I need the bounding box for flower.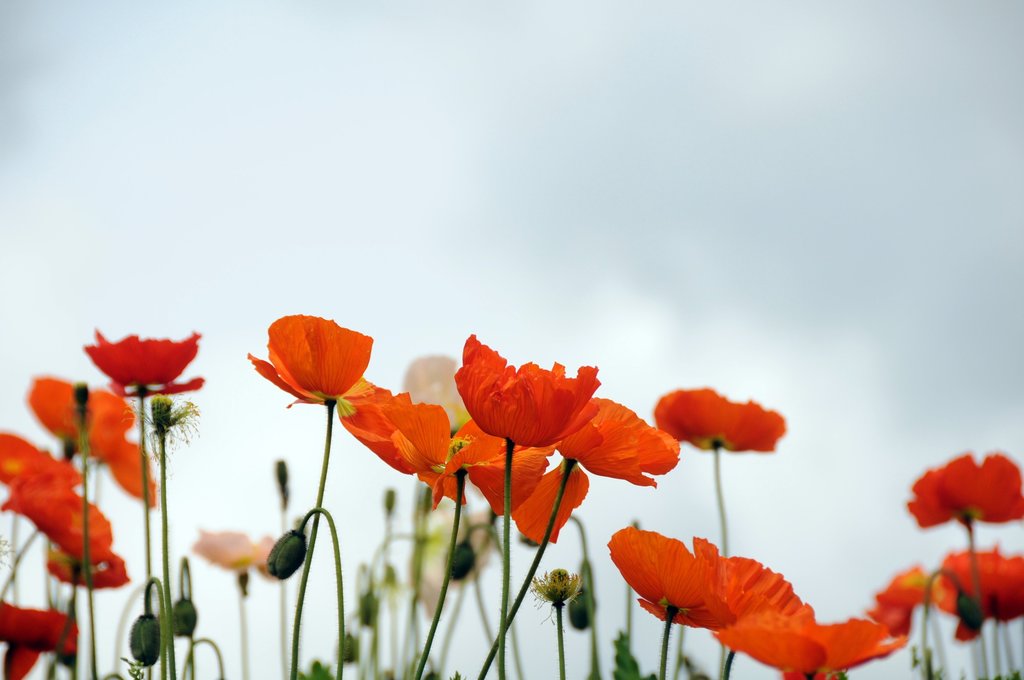
Here it is: bbox=[656, 383, 787, 452].
